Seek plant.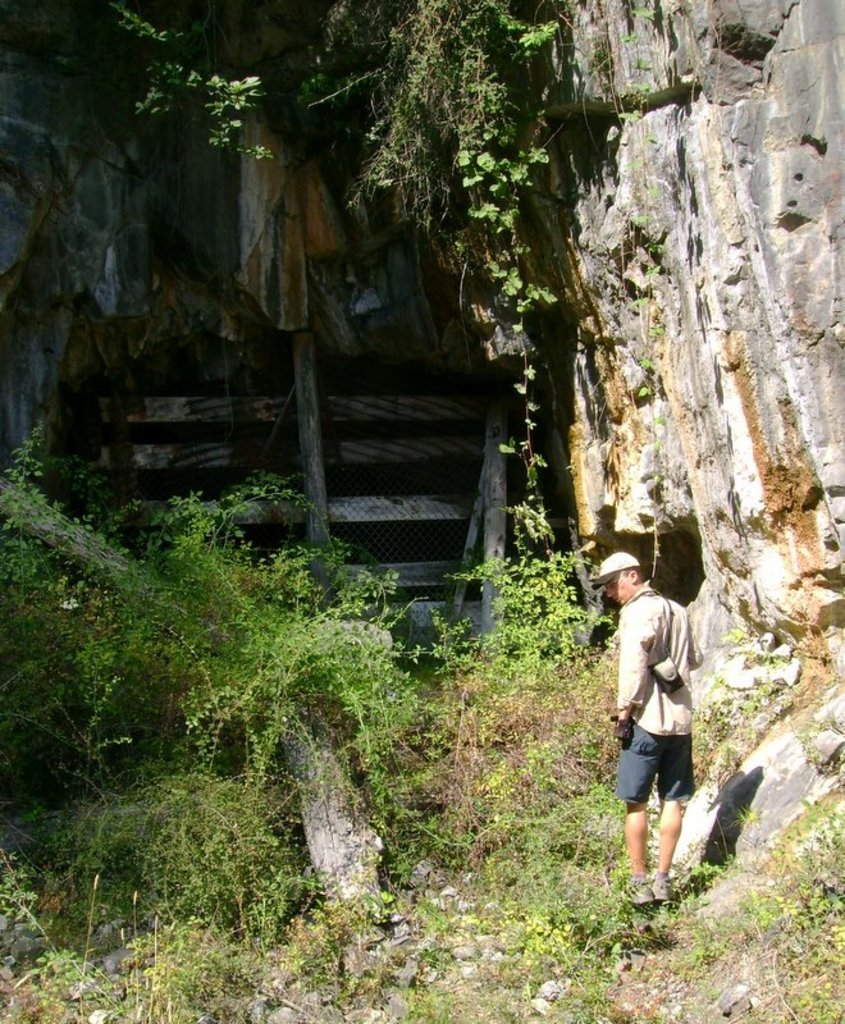
[302, 0, 662, 568].
